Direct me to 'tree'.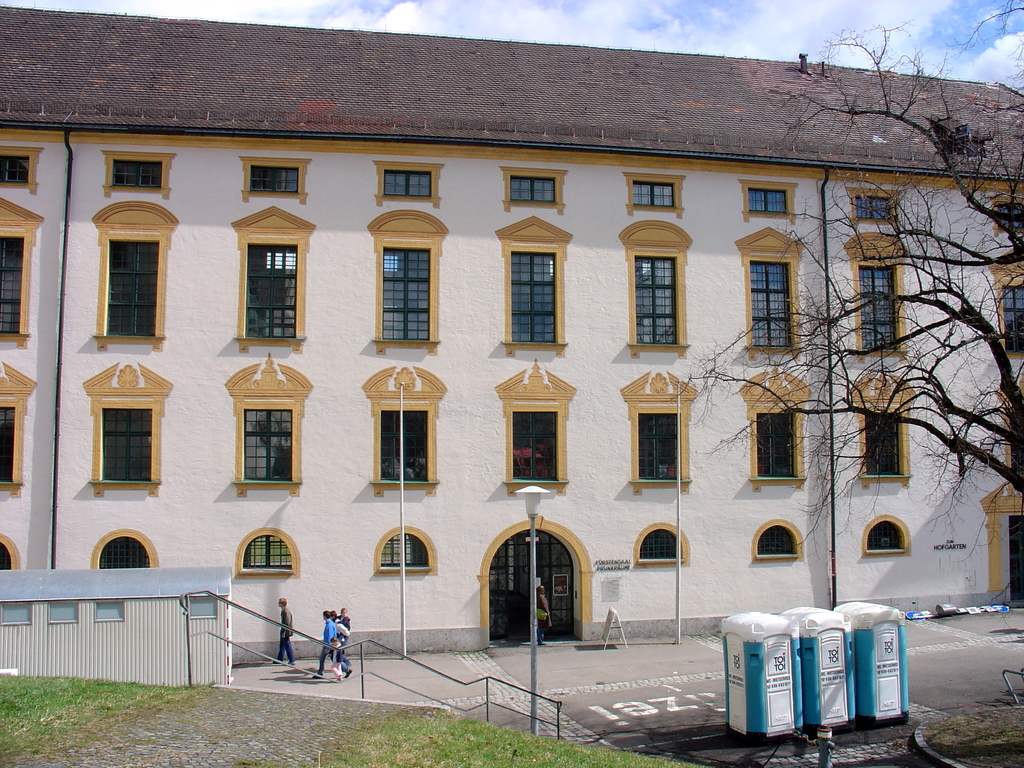
Direction: 666 0 1023 562.
